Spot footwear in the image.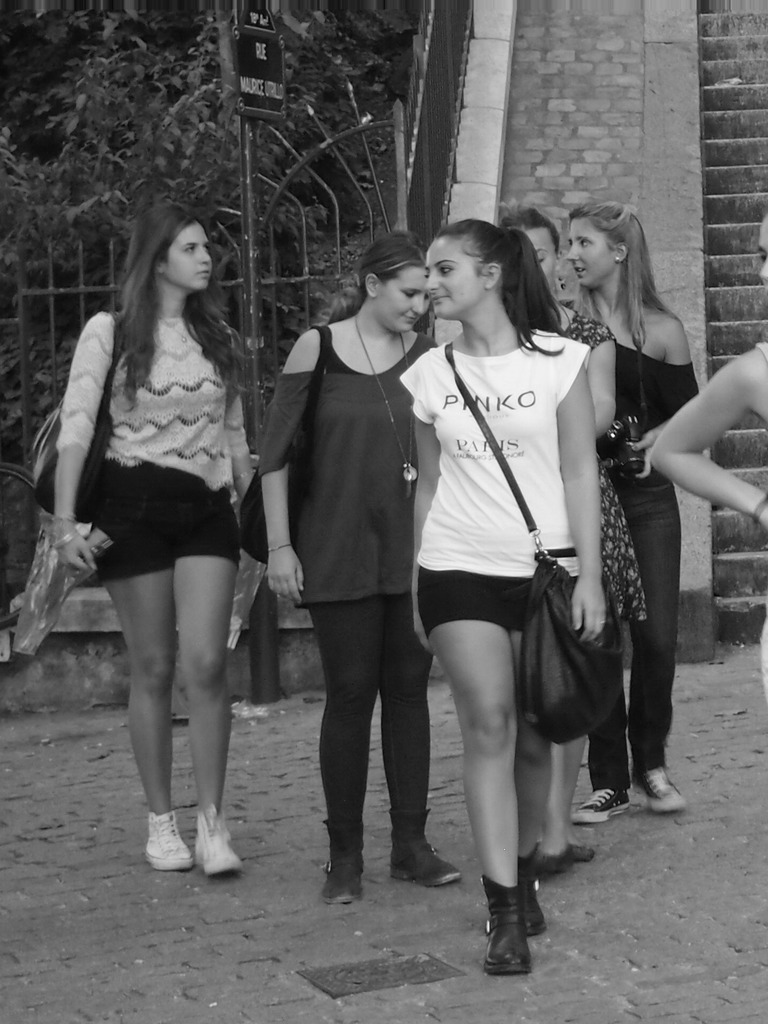
footwear found at 517,837,547,935.
